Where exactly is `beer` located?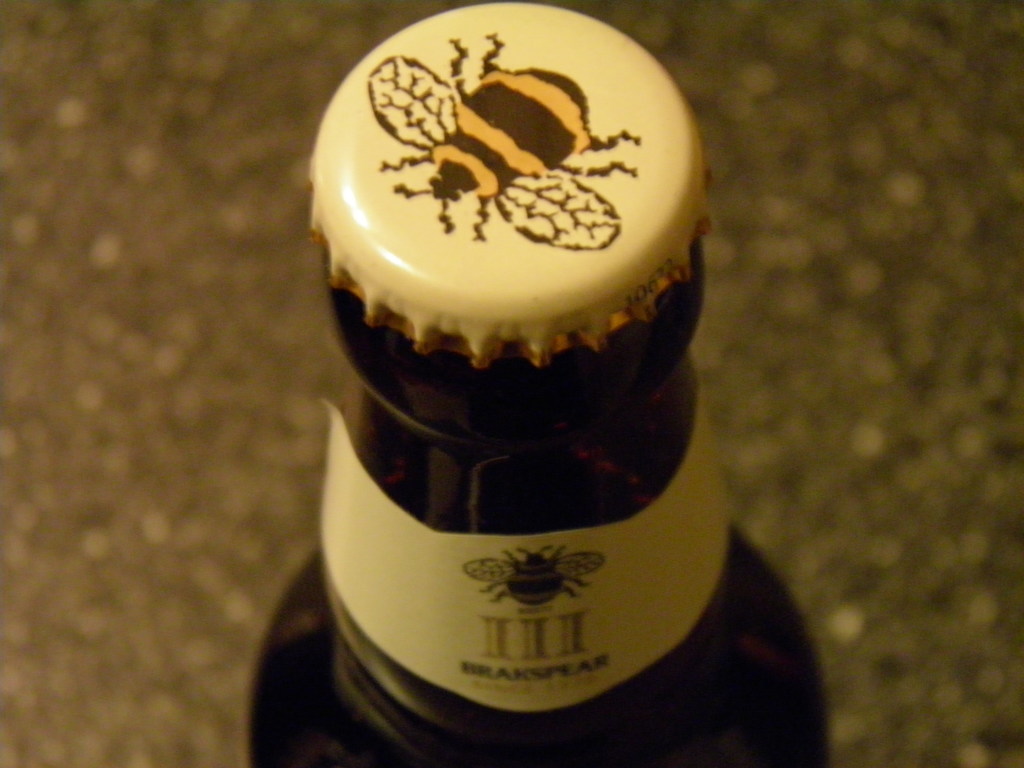
Its bounding box is 248/0/831/767.
